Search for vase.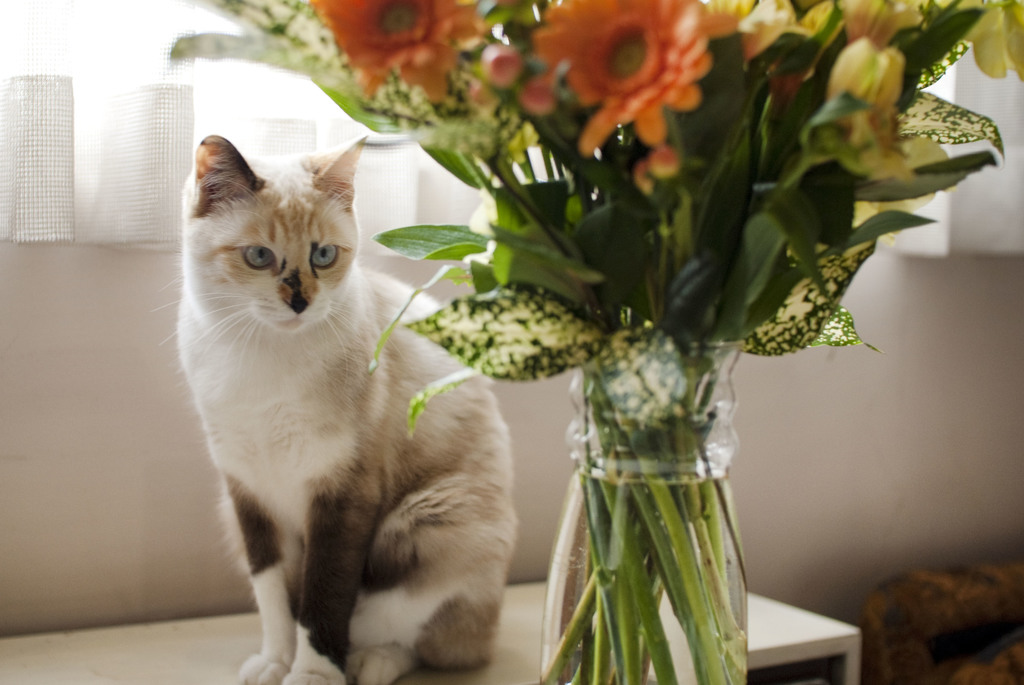
Found at Rect(540, 338, 748, 684).
